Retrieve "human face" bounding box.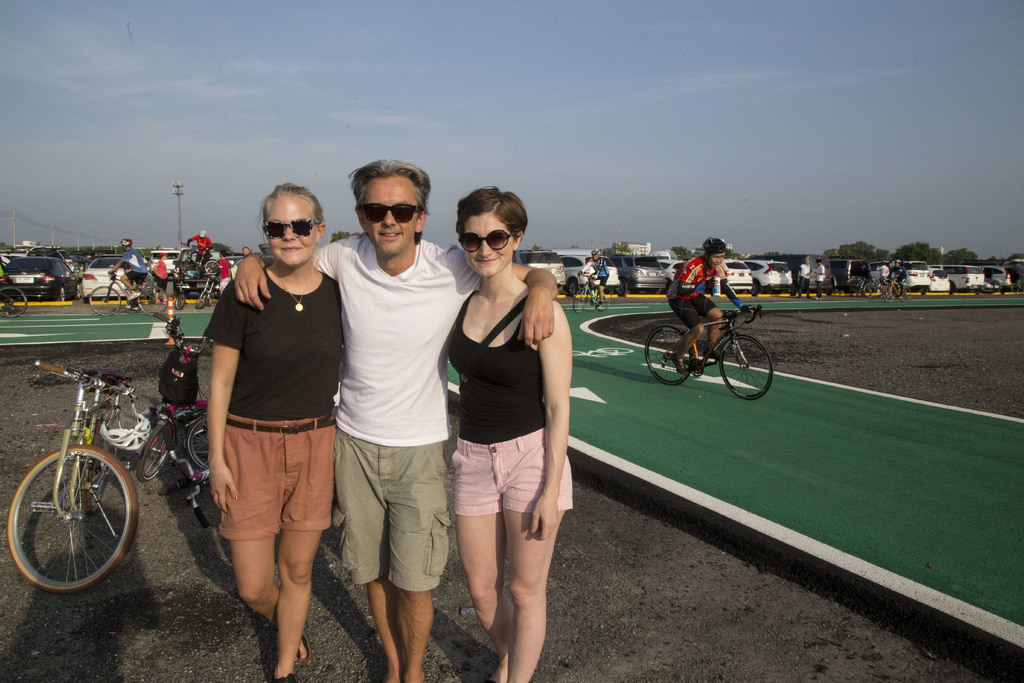
Bounding box: <bbox>361, 176, 423, 251</bbox>.
